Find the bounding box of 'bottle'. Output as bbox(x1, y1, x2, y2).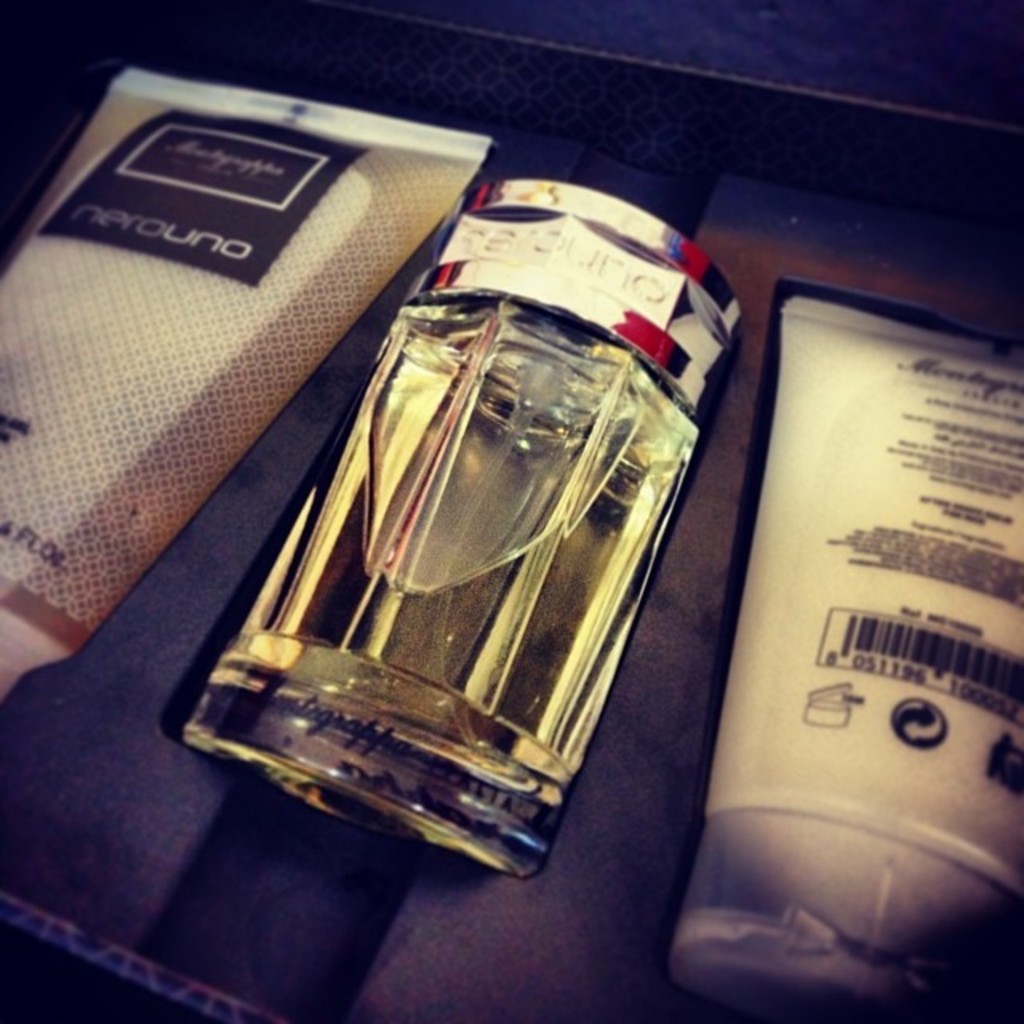
bbox(221, 214, 722, 902).
